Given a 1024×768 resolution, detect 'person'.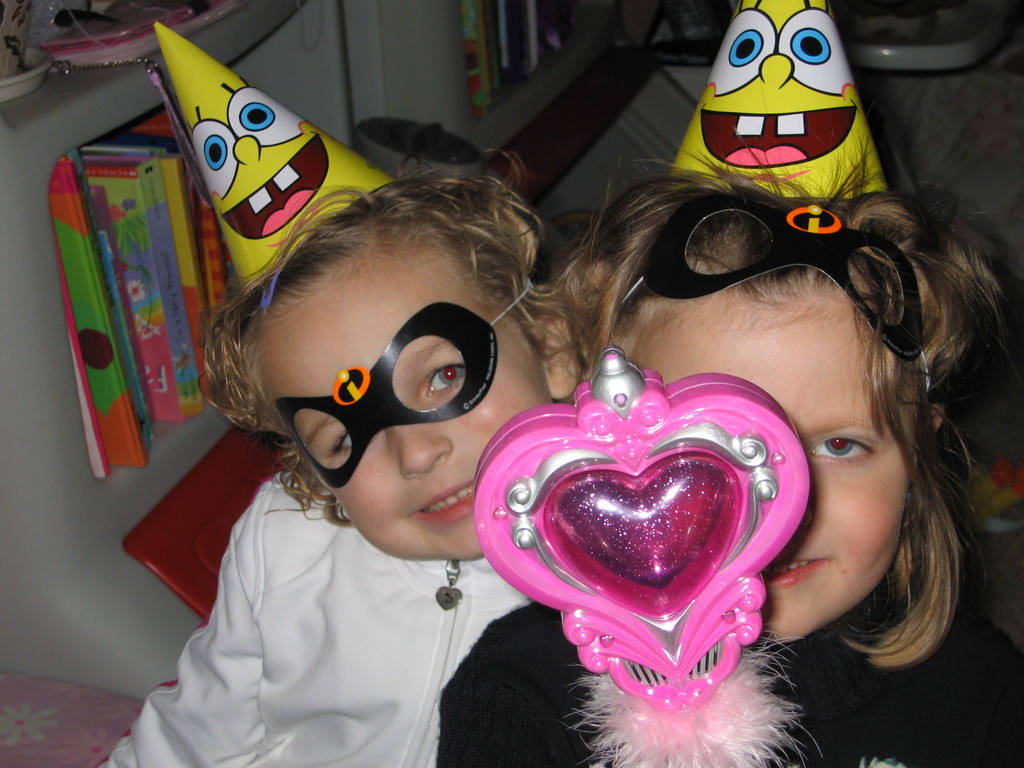
select_region(100, 138, 582, 767).
